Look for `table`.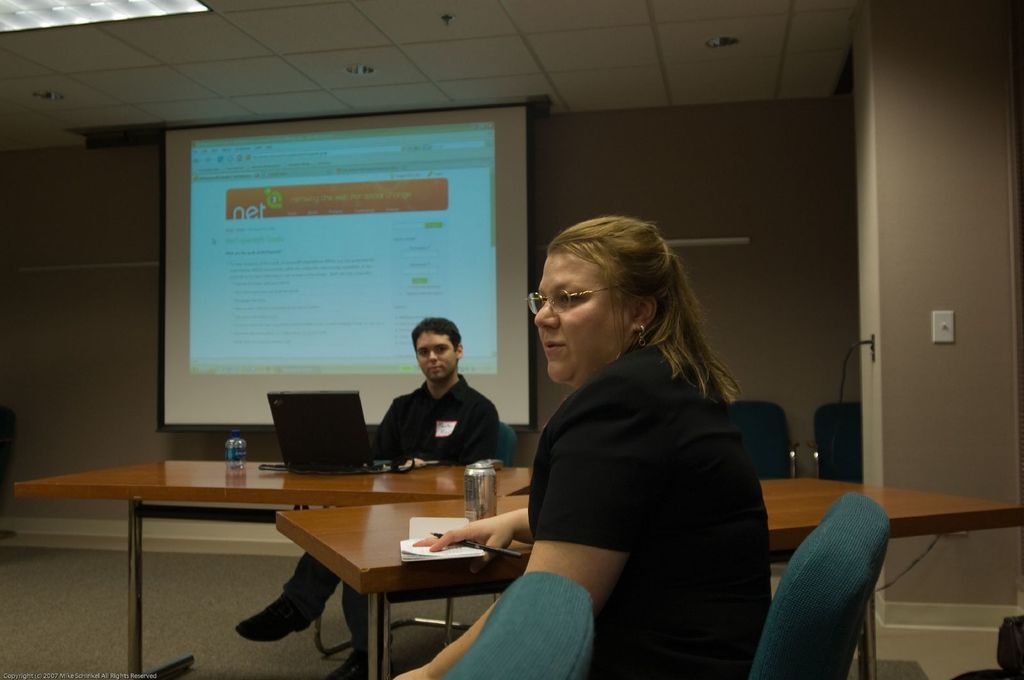
Found: 12 450 549 679.
